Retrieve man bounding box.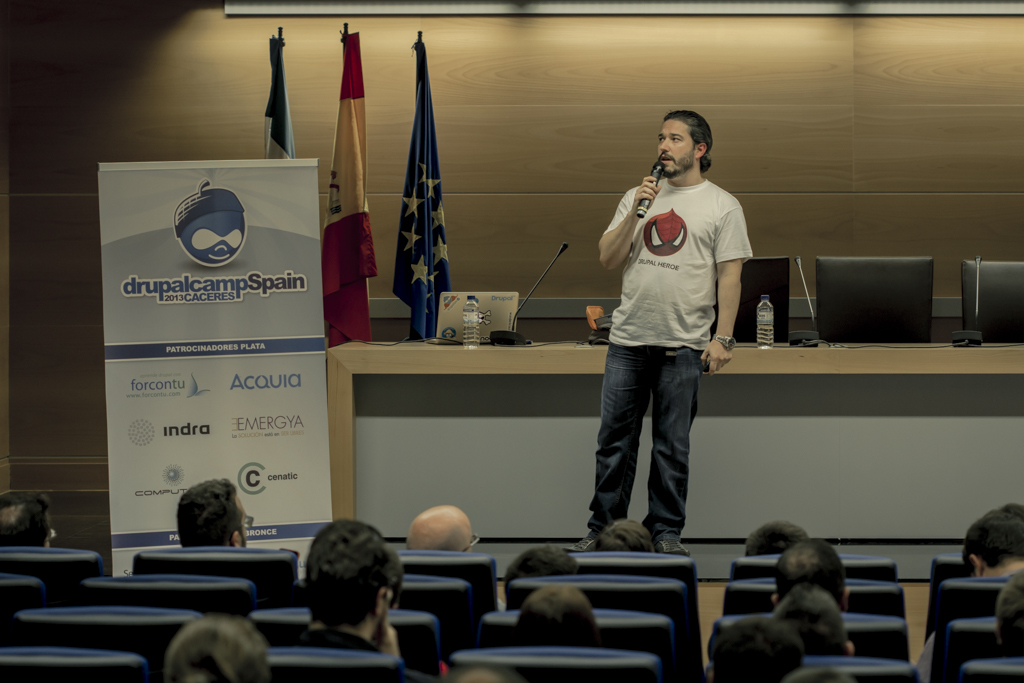
Bounding box: <box>175,477,253,548</box>.
